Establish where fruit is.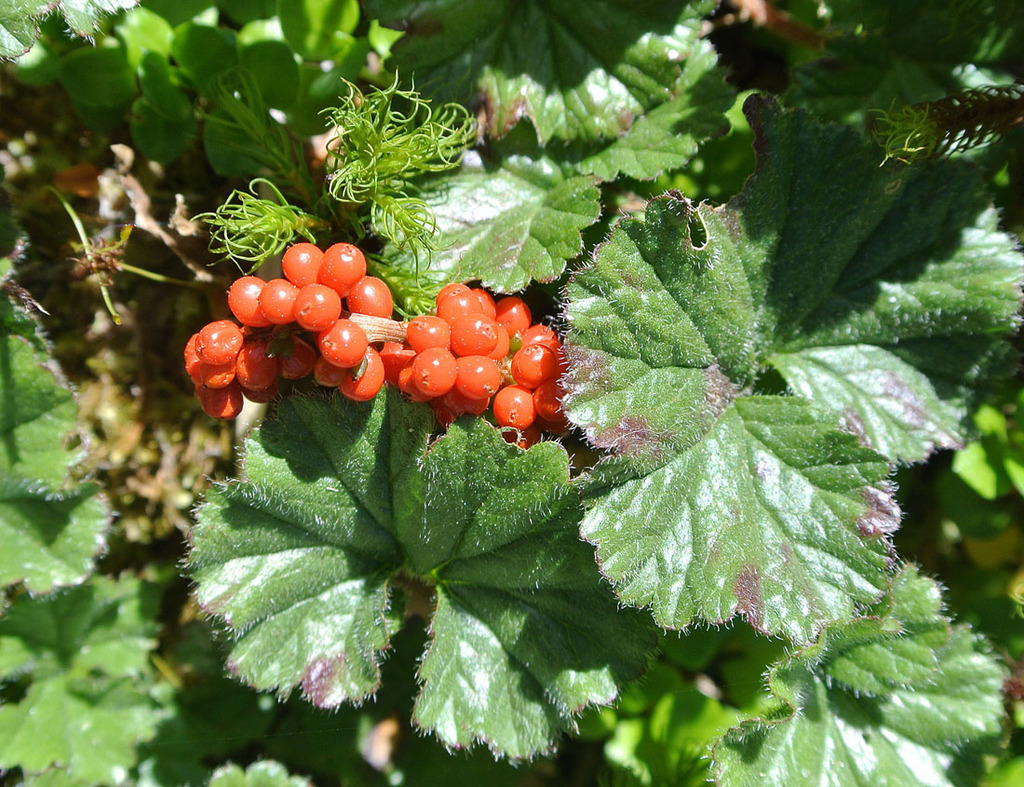
Established at Rect(404, 290, 553, 435).
